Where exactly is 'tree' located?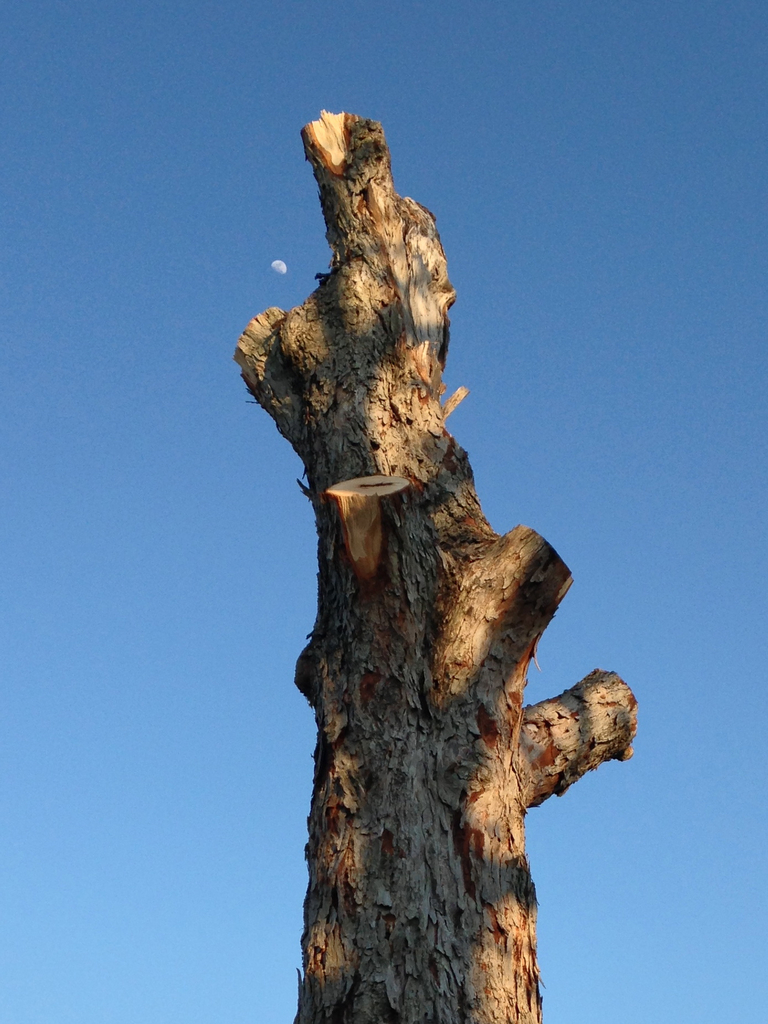
Its bounding box is x1=234 y1=111 x2=639 y2=1023.
